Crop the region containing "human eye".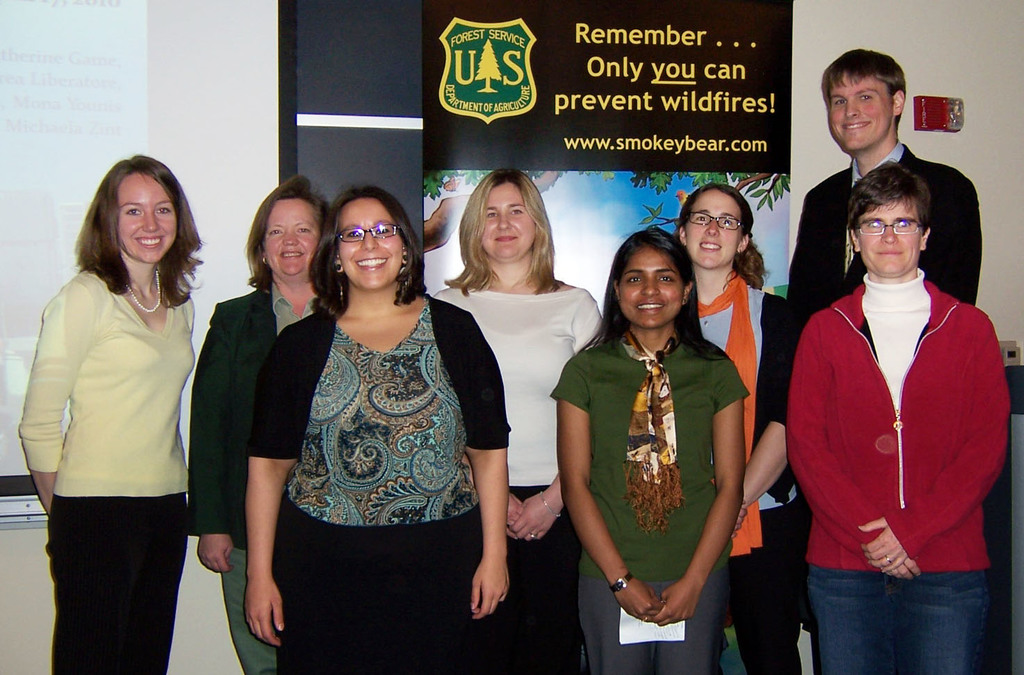
Crop region: bbox=[894, 217, 911, 229].
